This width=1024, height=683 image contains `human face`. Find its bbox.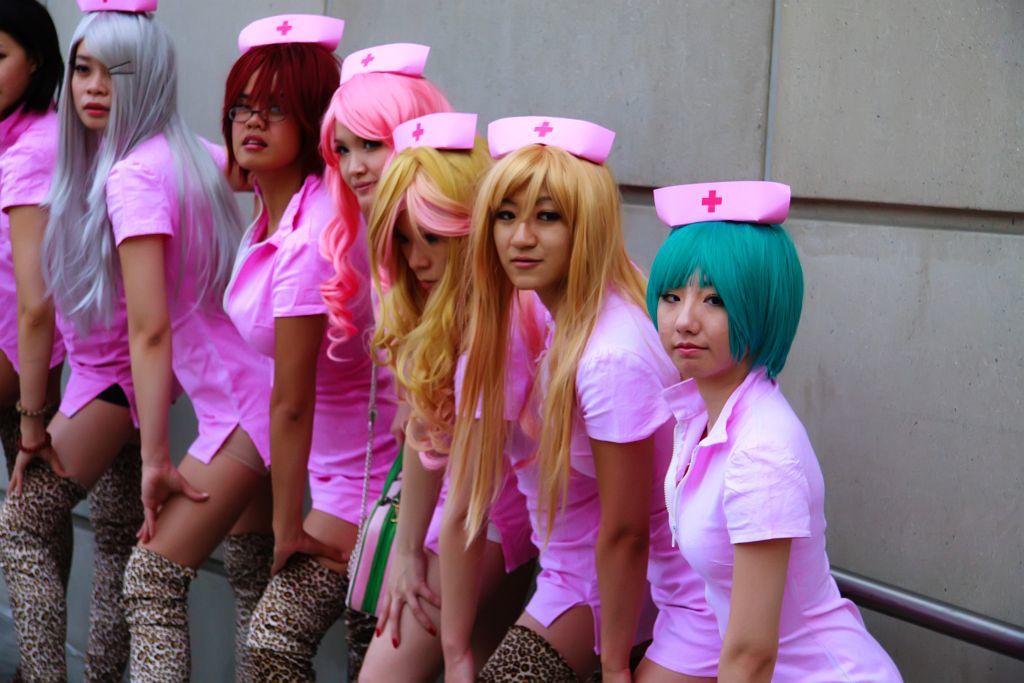
box=[337, 118, 396, 218].
